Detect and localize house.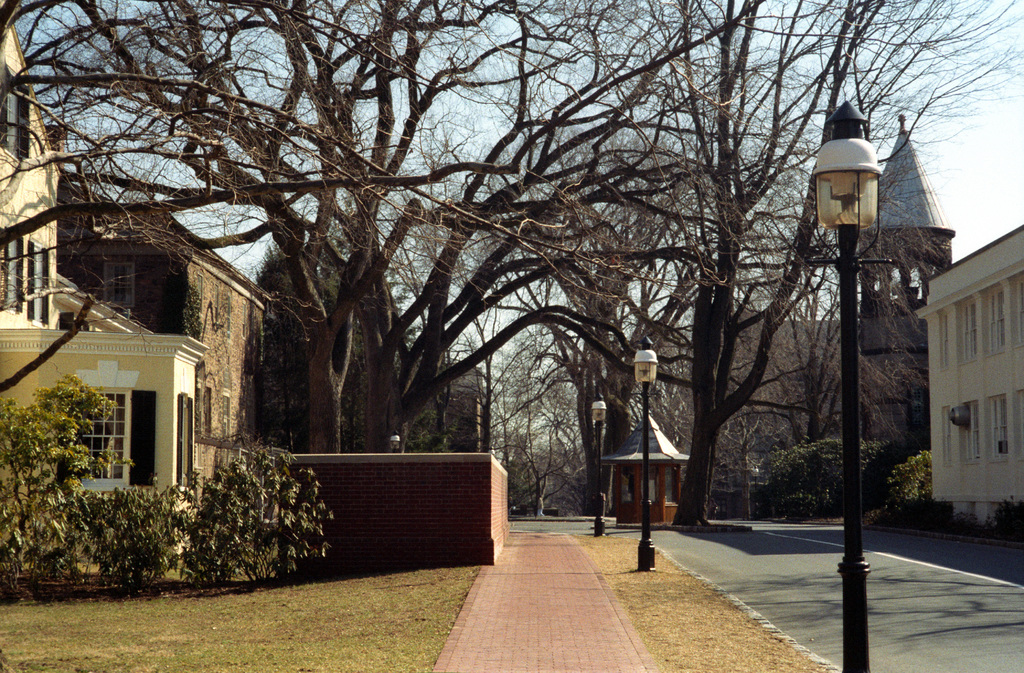
Localized at (0, 11, 219, 592).
